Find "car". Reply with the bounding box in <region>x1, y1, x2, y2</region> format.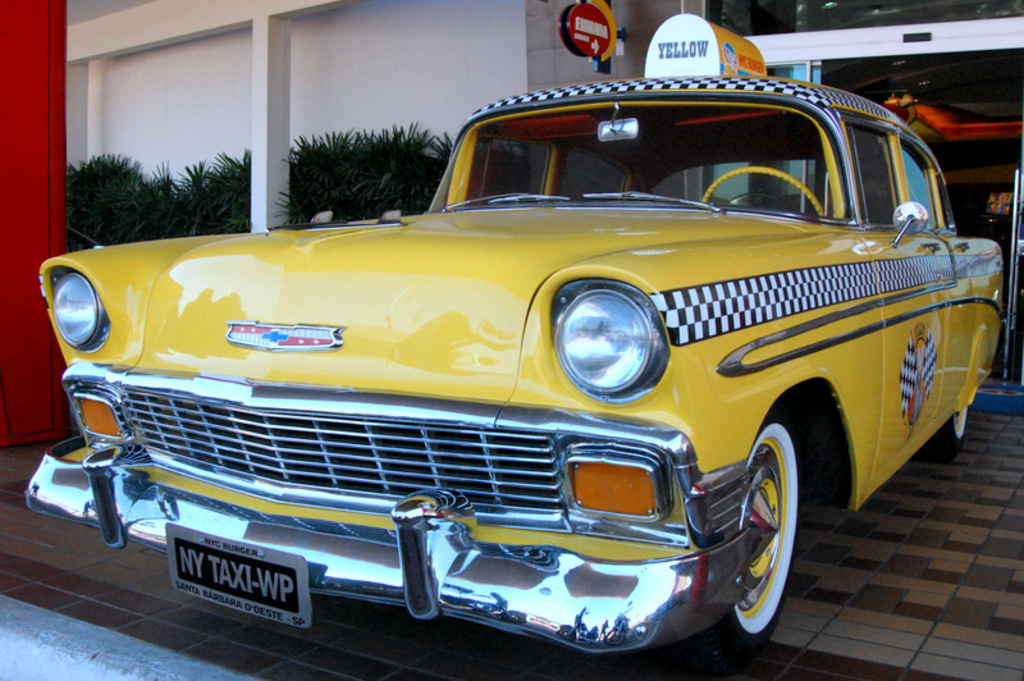
<region>60, 79, 1012, 662</region>.
